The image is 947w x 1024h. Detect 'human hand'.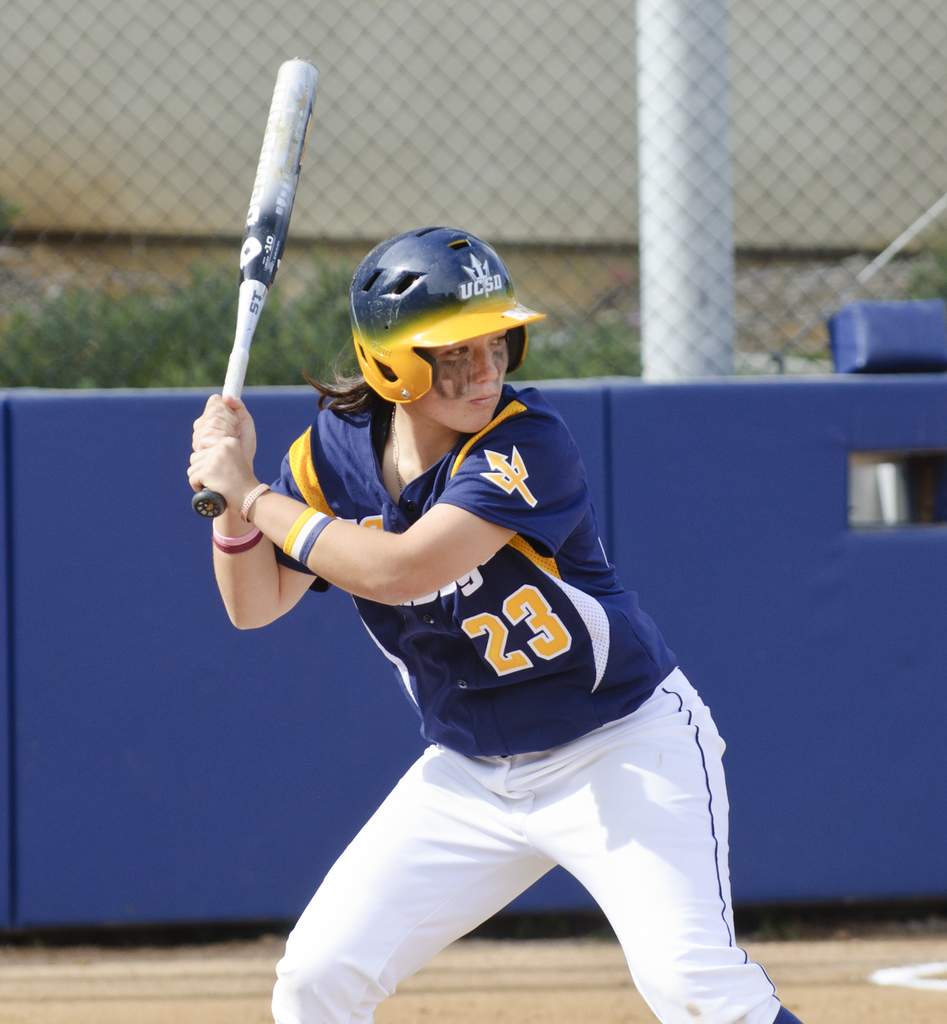
Detection: box(184, 431, 259, 517).
